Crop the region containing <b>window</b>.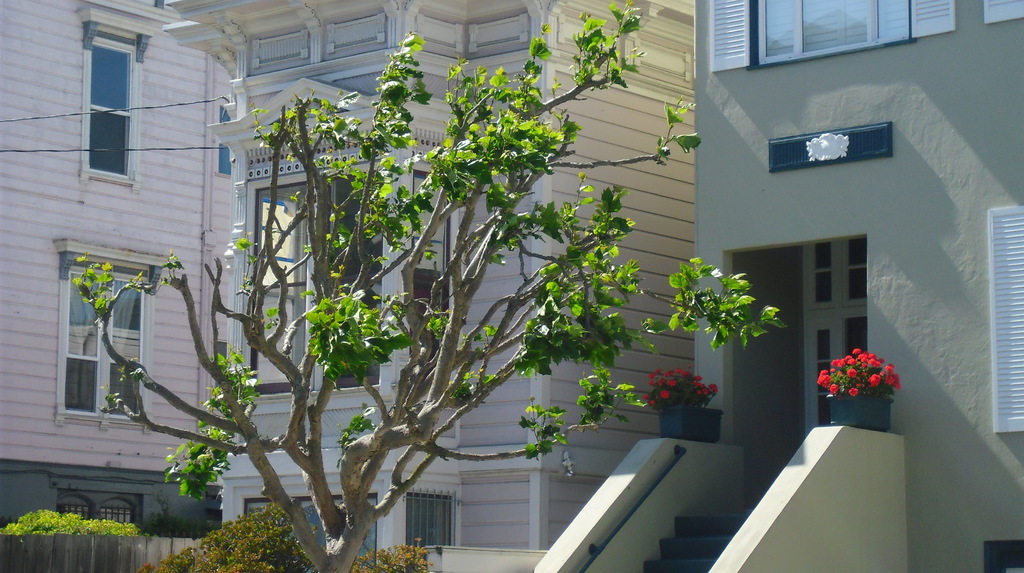
Crop region: detection(83, 40, 131, 182).
